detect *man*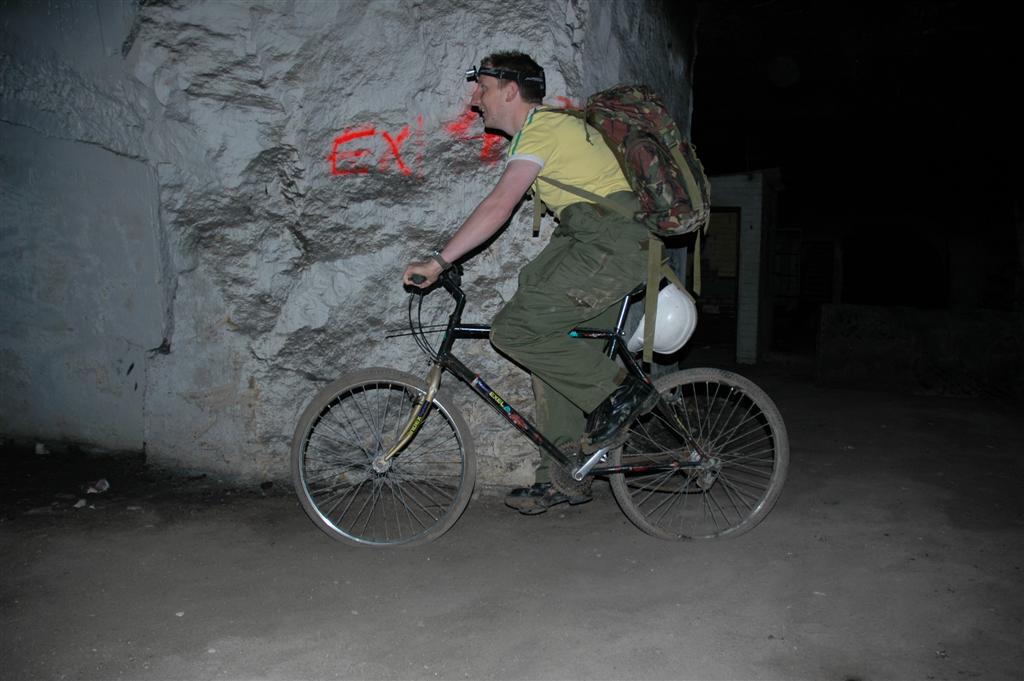
BBox(409, 34, 666, 503)
